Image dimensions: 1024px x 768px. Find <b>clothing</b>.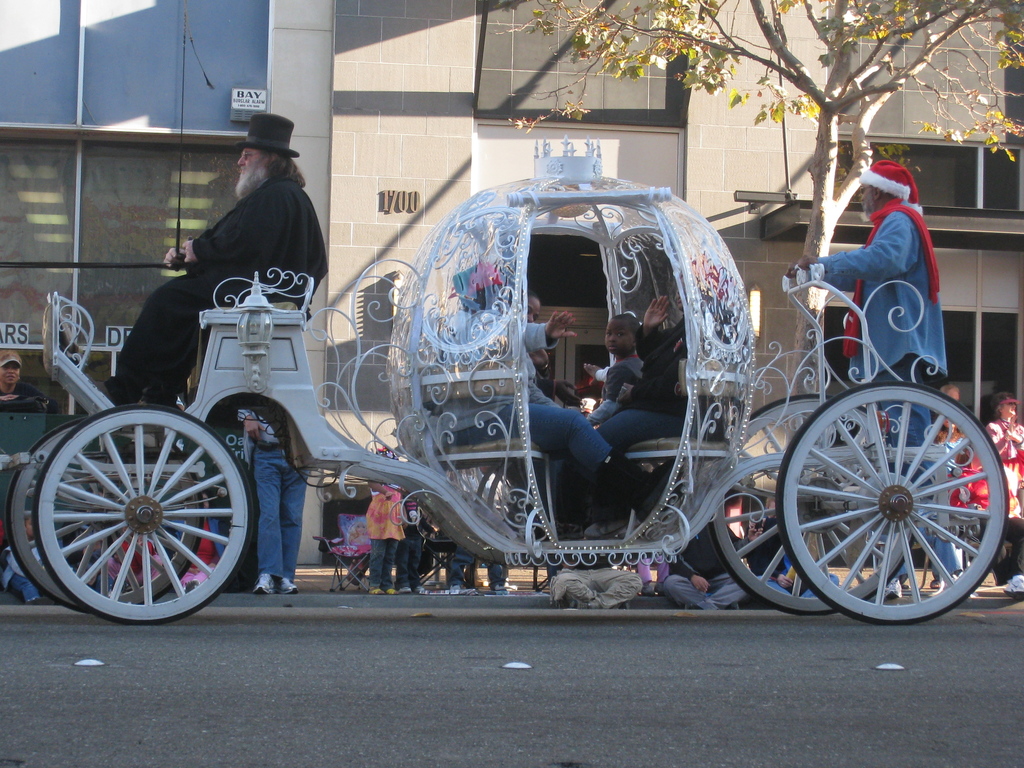
BBox(446, 544, 507, 587).
